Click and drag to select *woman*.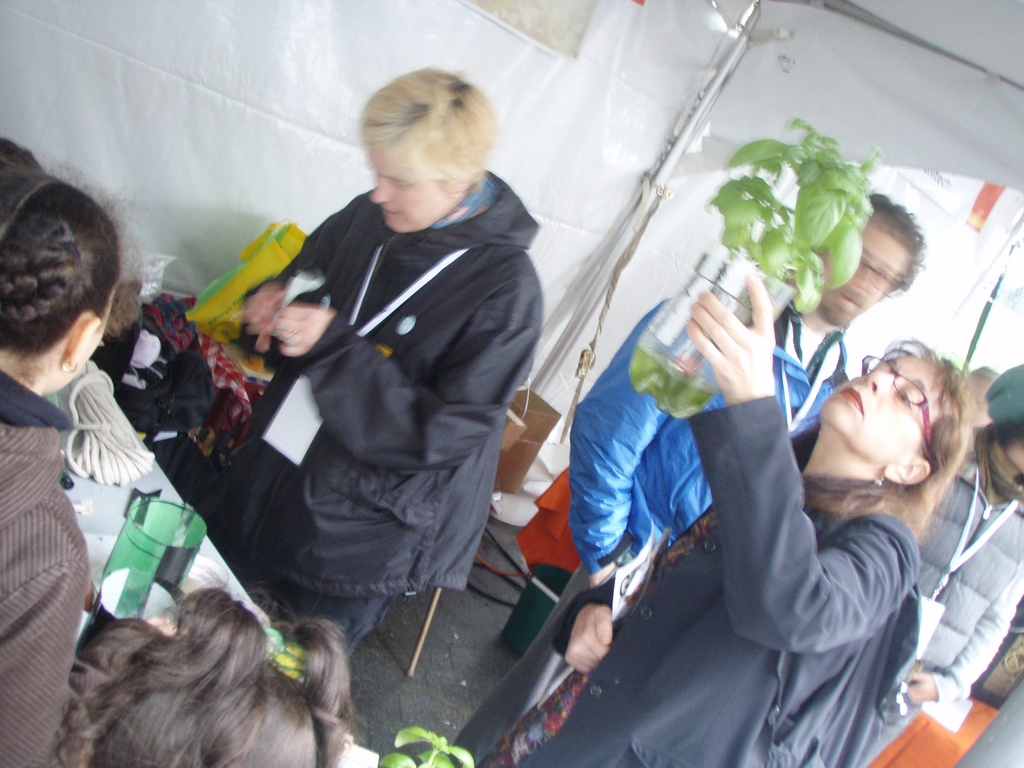
Selection: <bbox>861, 358, 1023, 767</bbox>.
